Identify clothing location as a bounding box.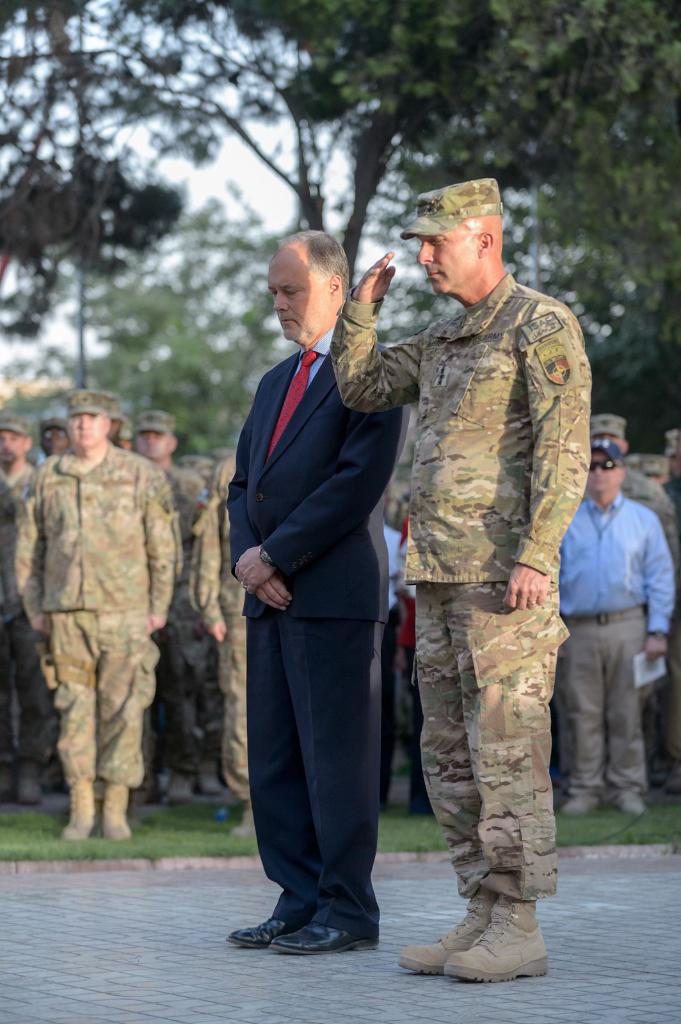
{"left": 12, "top": 447, "right": 169, "bottom": 791}.
